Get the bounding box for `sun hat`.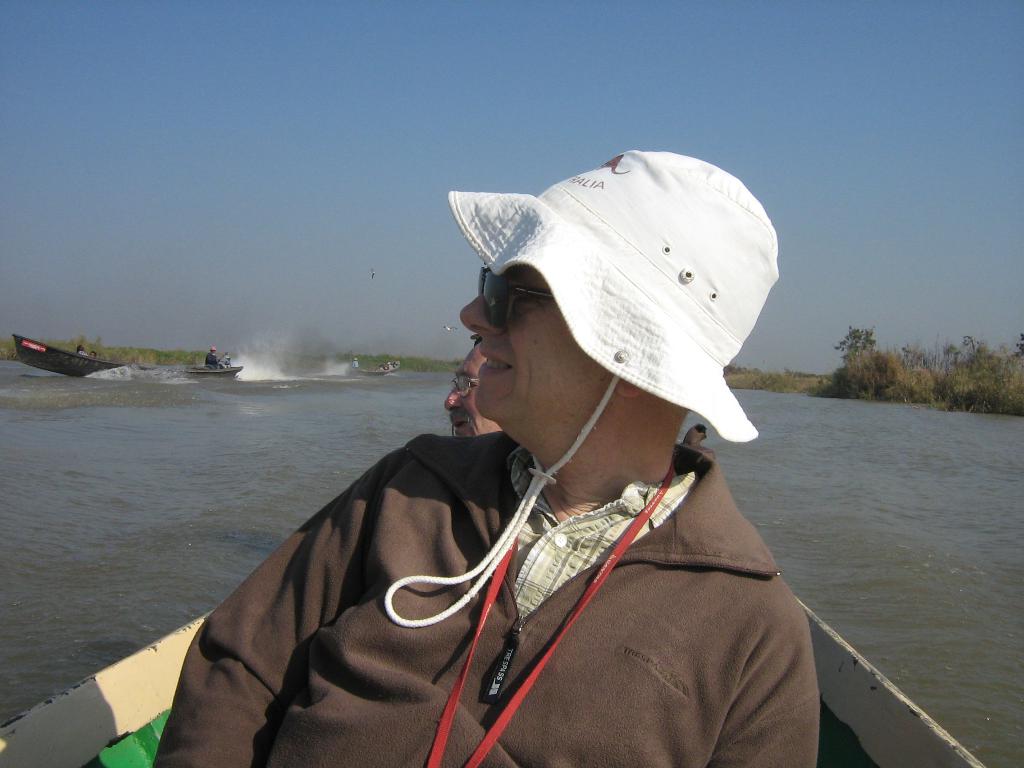
{"left": 446, "top": 150, "right": 782, "bottom": 446}.
